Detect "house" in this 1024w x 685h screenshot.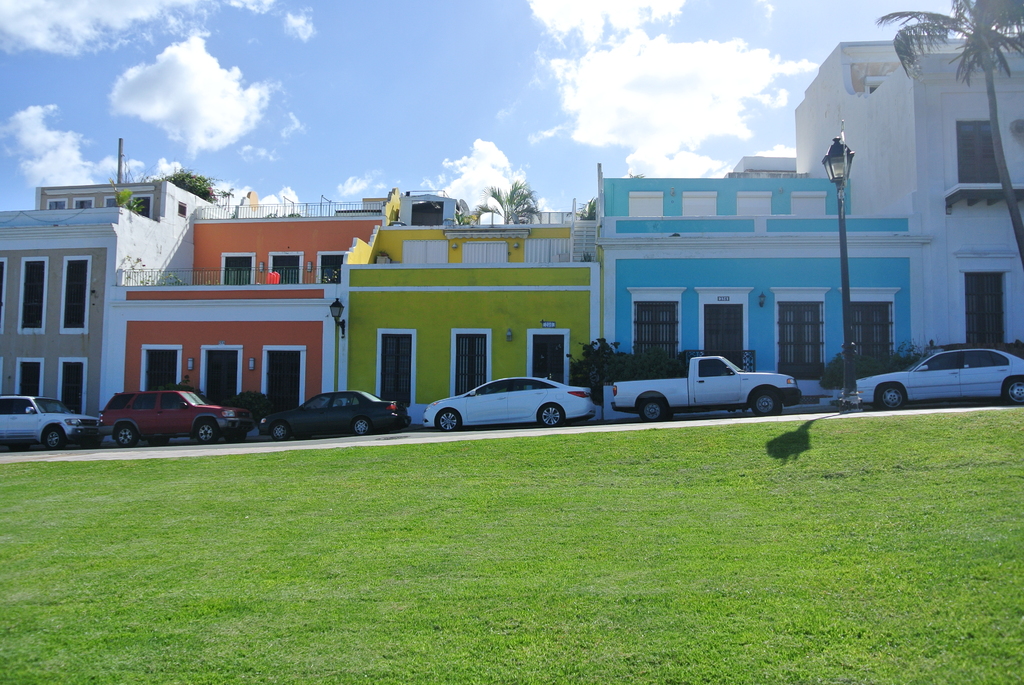
Detection: box(586, 163, 914, 409).
